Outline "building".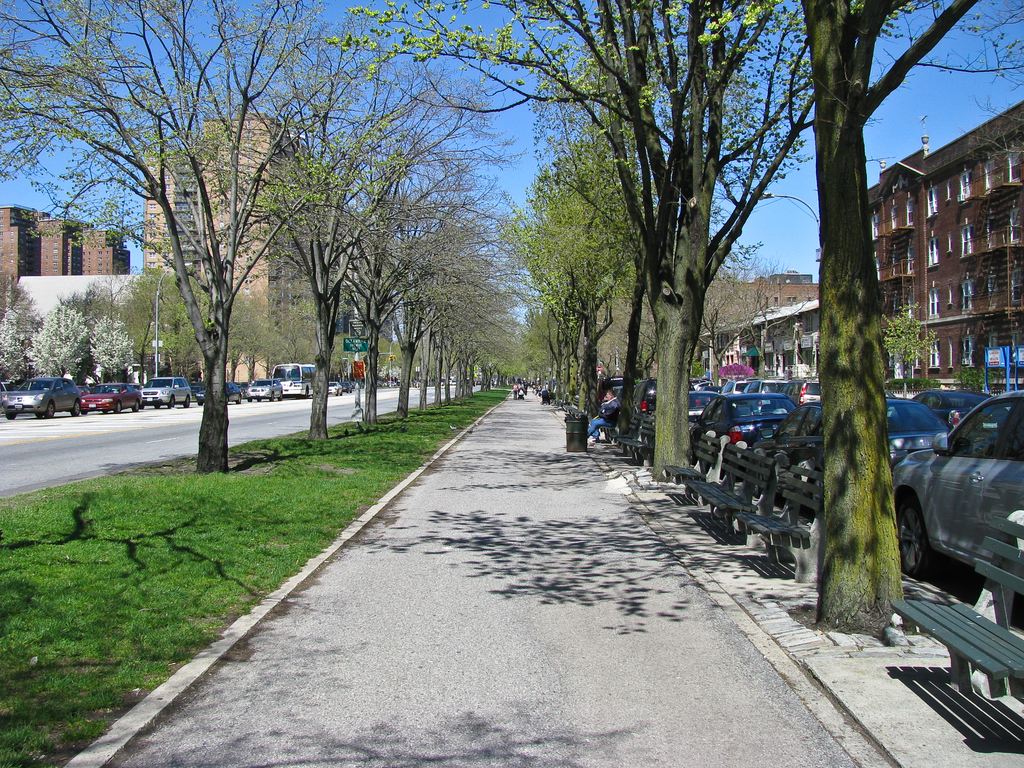
Outline: <bbox>864, 103, 1023, 399</bbox>.
